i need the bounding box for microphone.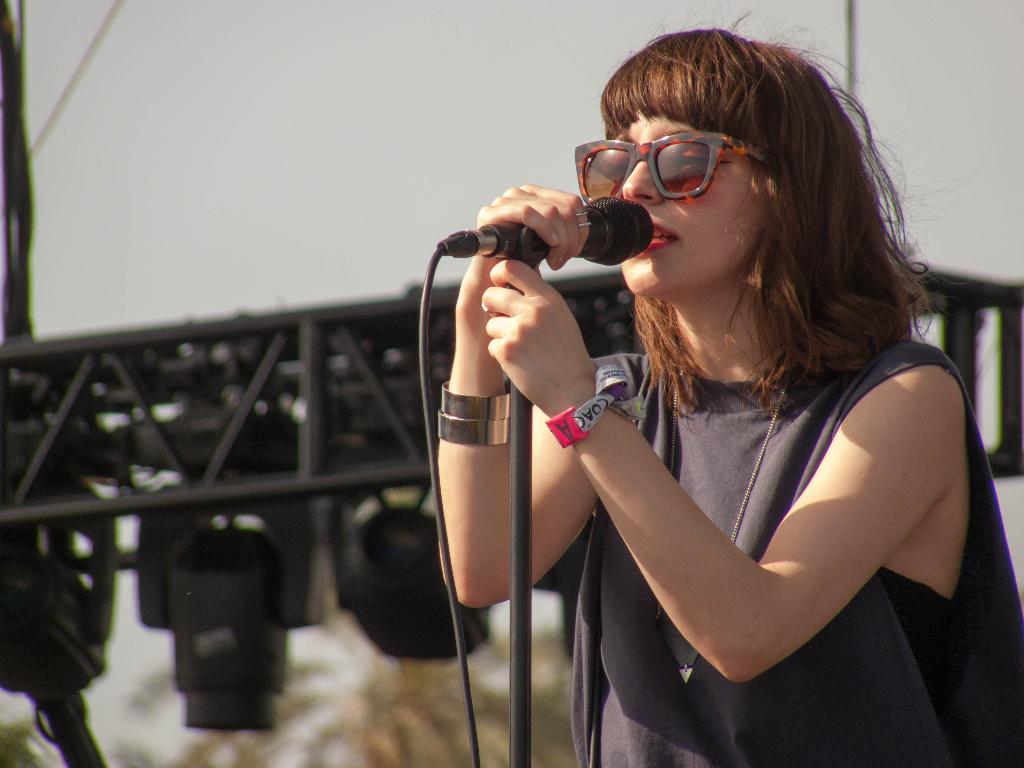
Here it is: 428,175,673,301.
